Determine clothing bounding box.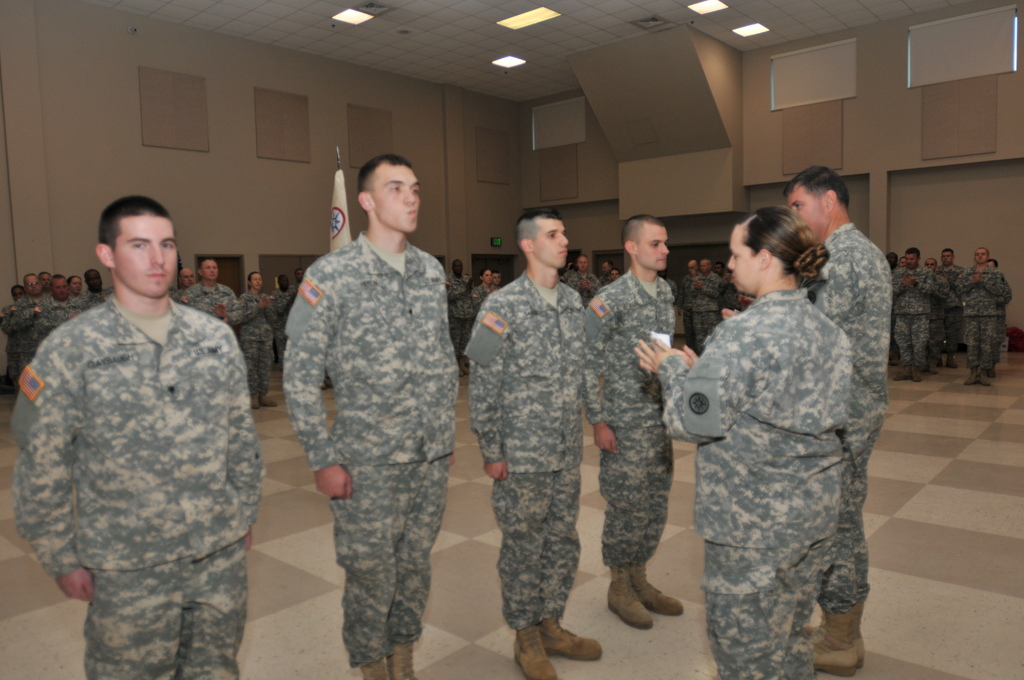
Determined: crop(230, 288, 274, 388).
